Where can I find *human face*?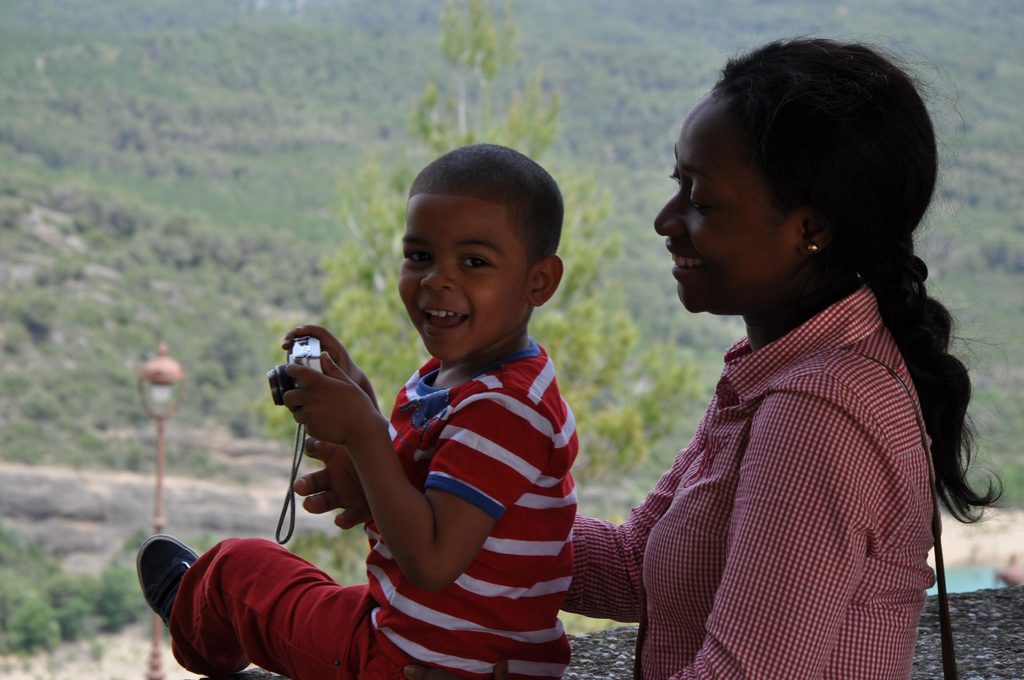
You can find it at {"x1": 399, "y1": 198, "x2": 524, "y2": 359}.
